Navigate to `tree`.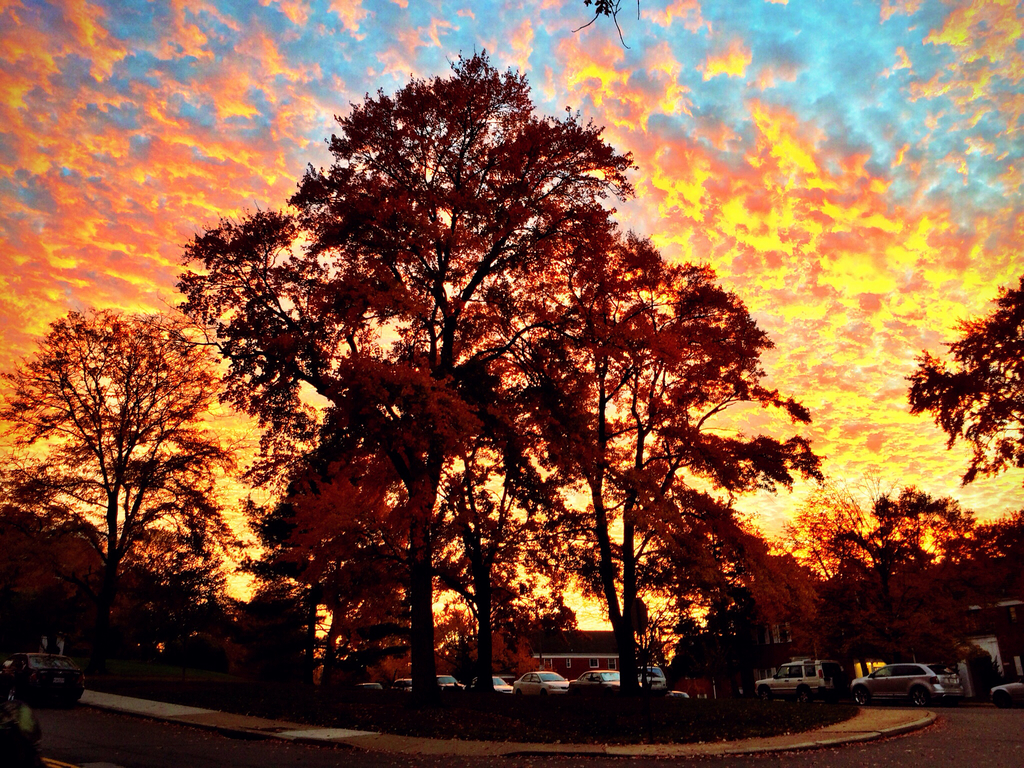
Navigation target: bbox=[158, 21, 789, 719].
